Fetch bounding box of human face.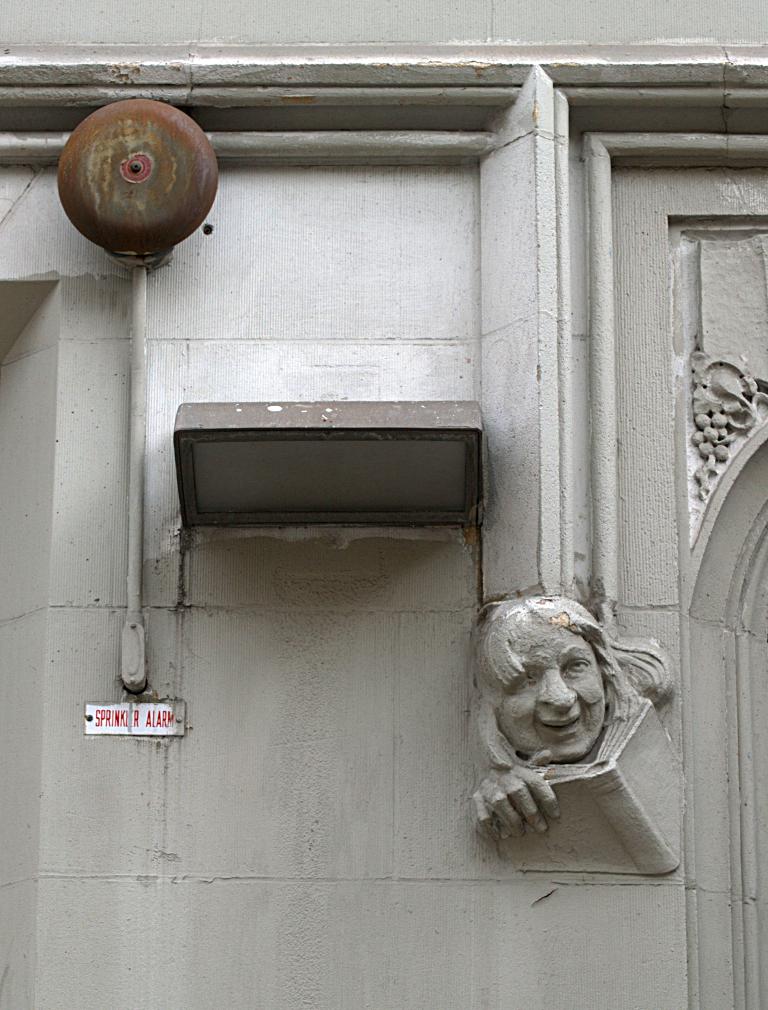
Bbox: x1=504 y1=618 x2=606 y2=749.
